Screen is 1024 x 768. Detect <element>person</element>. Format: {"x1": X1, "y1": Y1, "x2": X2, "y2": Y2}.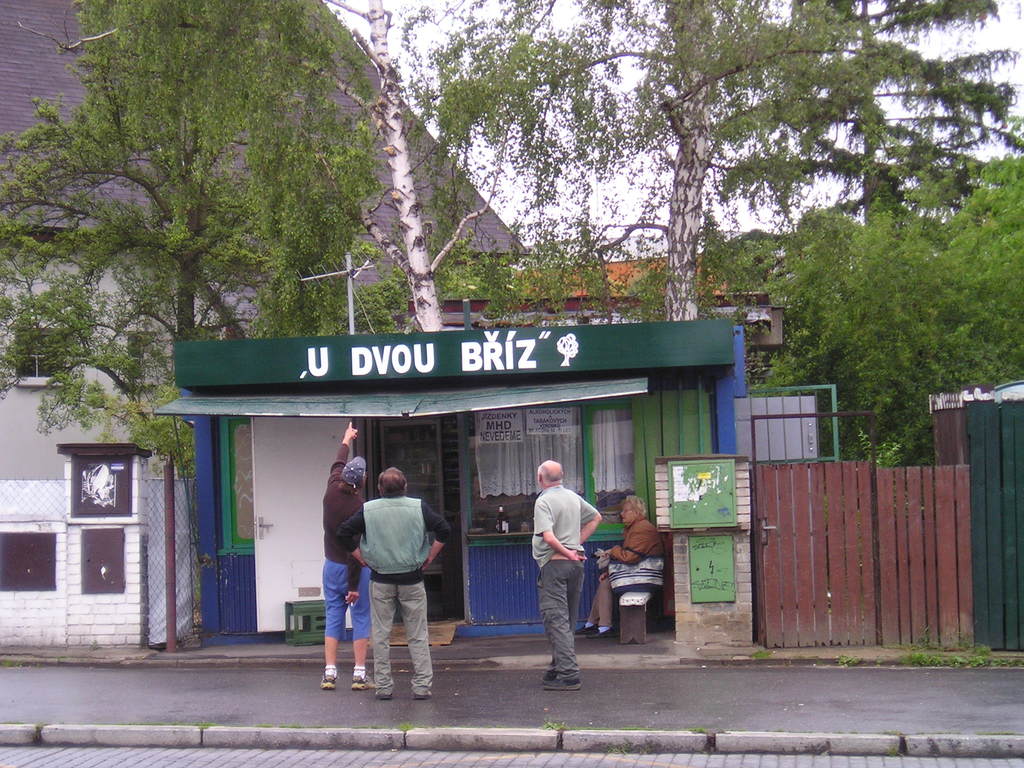
{"x1": 575, "y1": 496, "x2": 662, "y2": 639}.
